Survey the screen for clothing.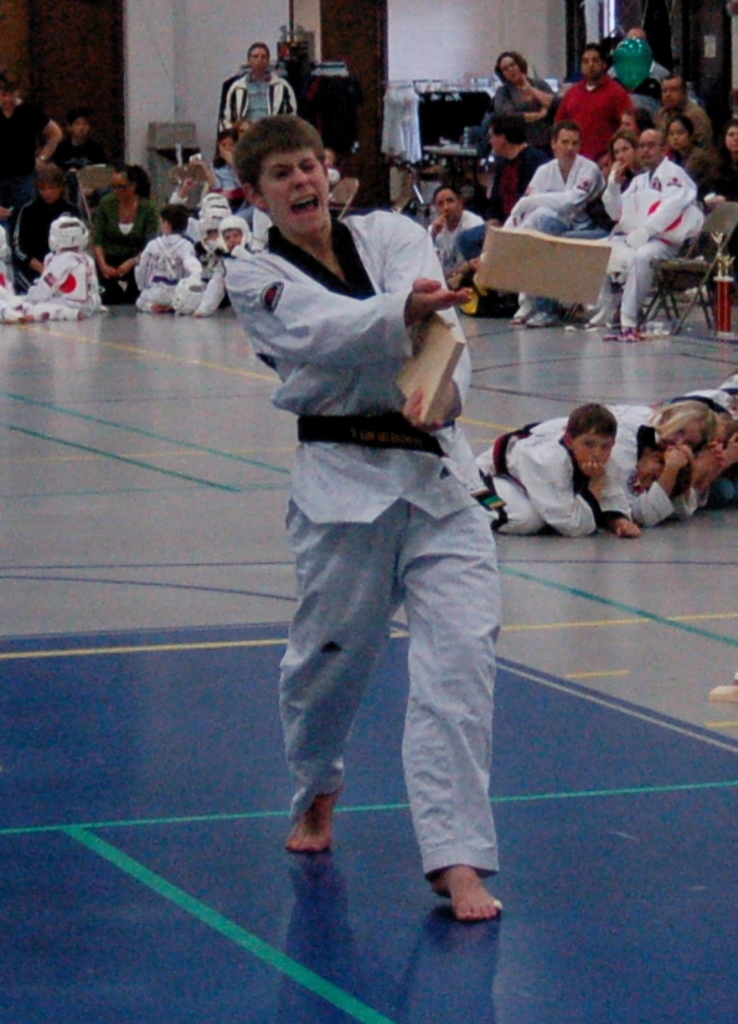
Survey found: (x1=91, y1=182, x2=159, y2=300).
